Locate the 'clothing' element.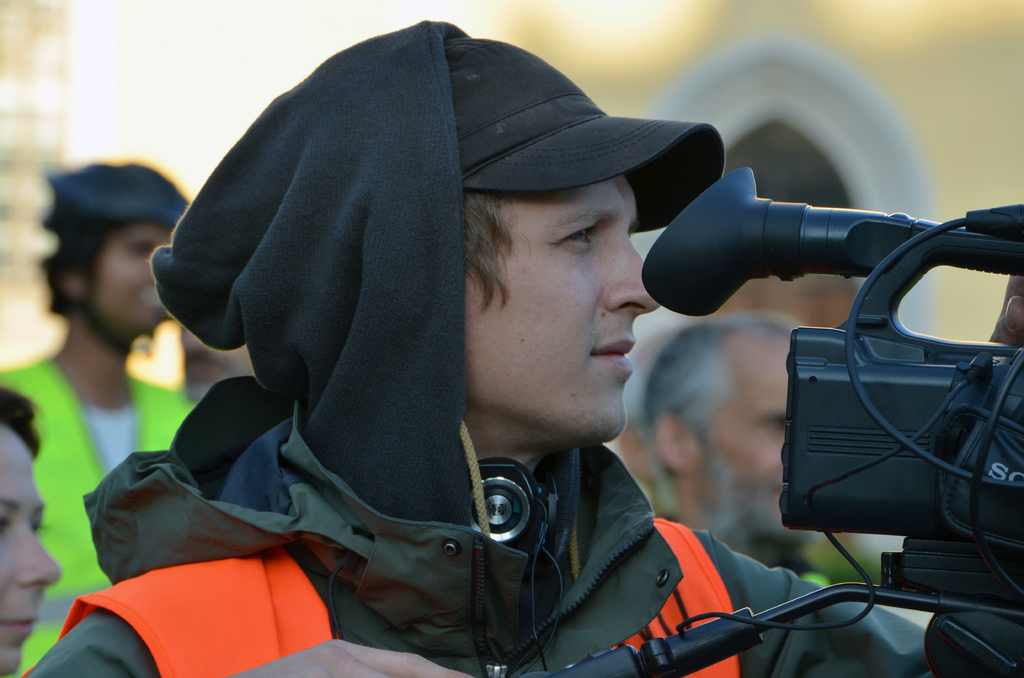
Element bbox: region(0, 356, 197, 677).
